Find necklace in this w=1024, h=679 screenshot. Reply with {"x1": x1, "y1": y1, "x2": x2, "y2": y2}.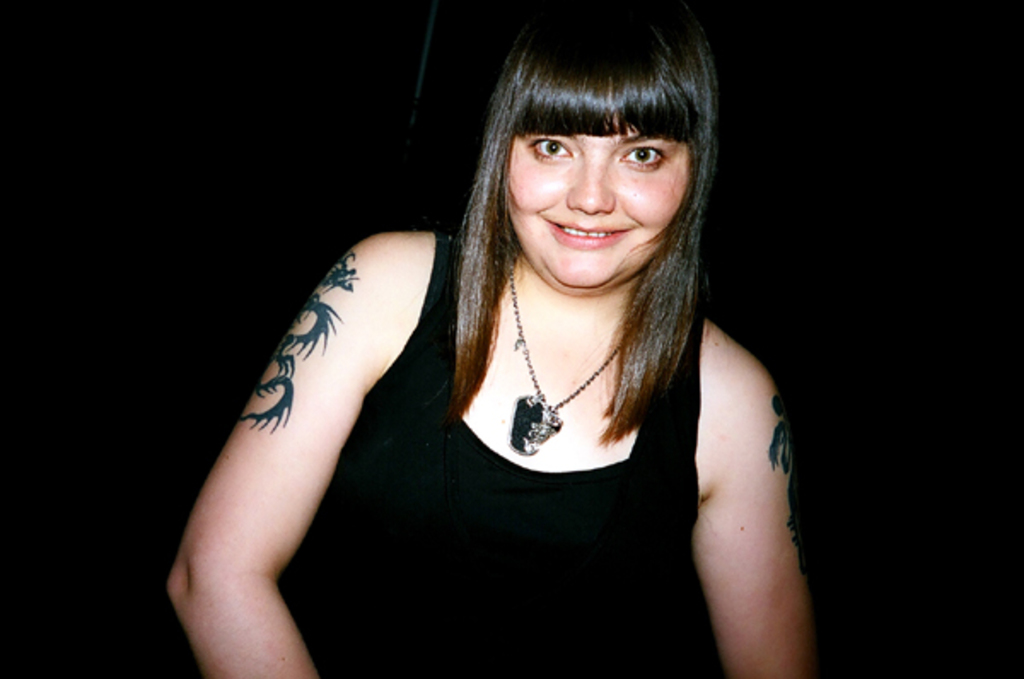
{"x1": 495, "y1": 297, "x2": 620, "y2": 467}.
